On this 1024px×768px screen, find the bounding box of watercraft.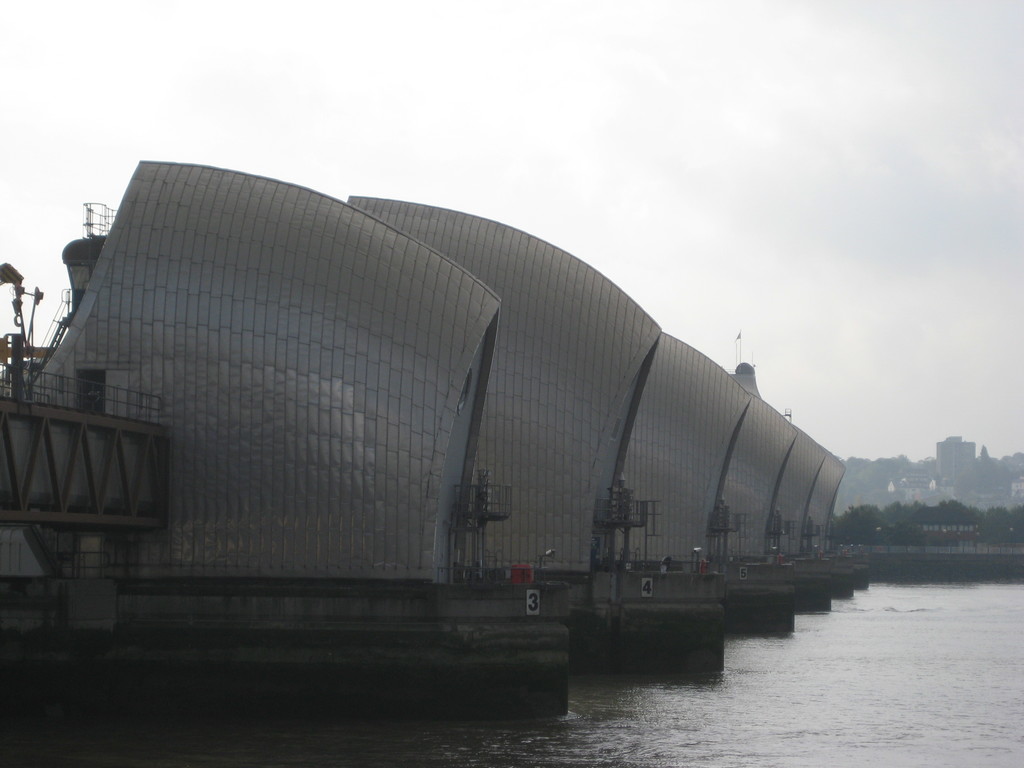
Bounding box: locate(628, 335, 749, 673).
